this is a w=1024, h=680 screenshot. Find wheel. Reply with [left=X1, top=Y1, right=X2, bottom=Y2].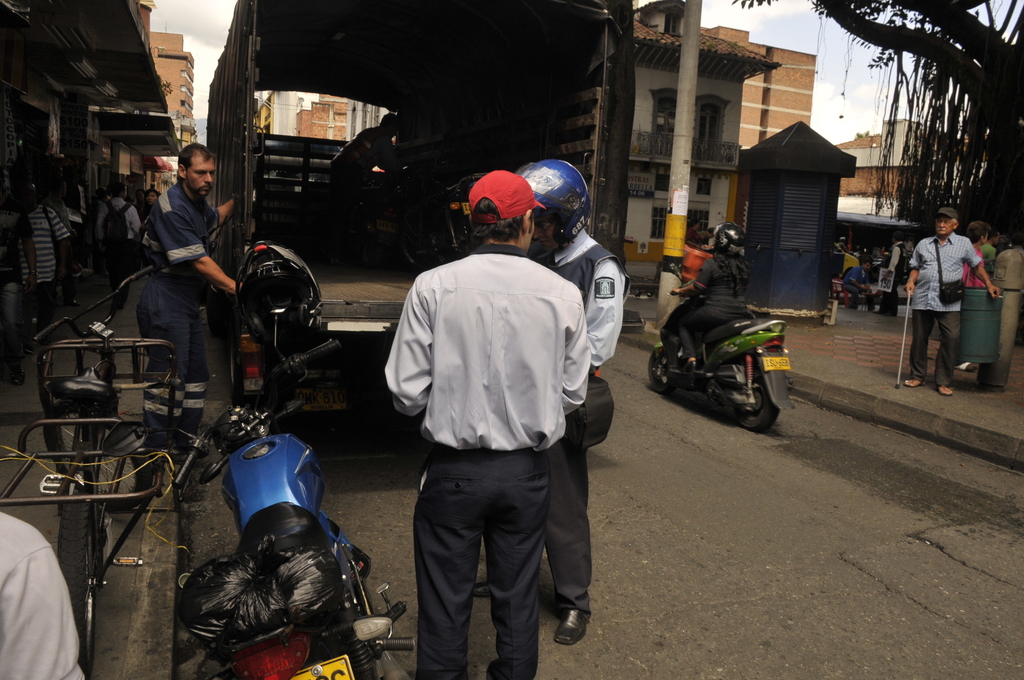
[left=647, top=351, right=673, bottom=393].
